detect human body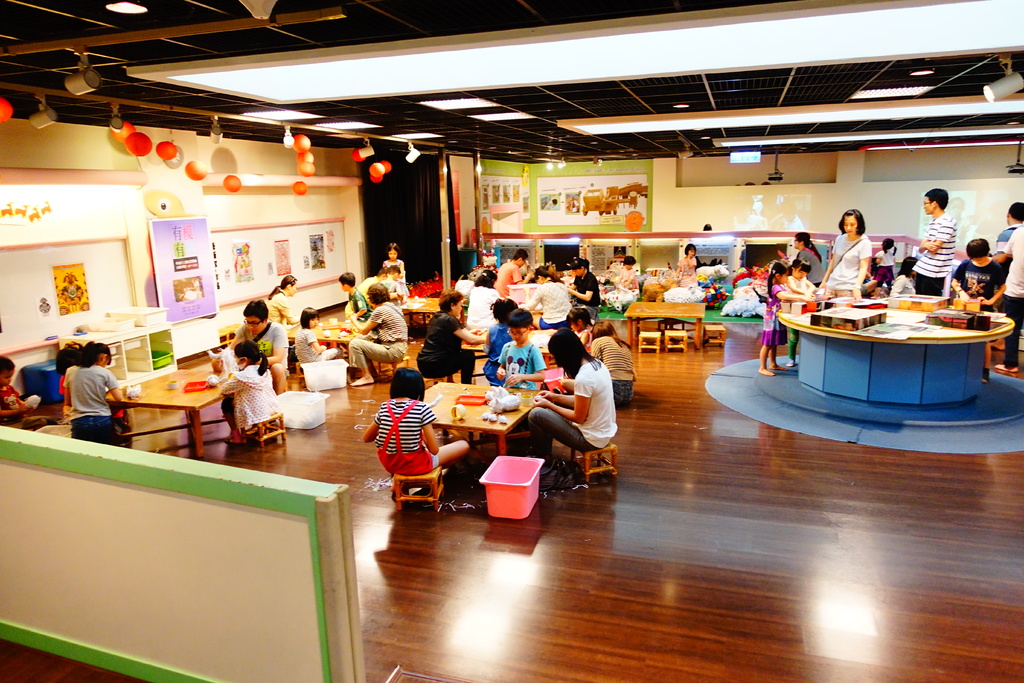
{"left": 348, "top": 276, "right": 410, "bottom": 385}
